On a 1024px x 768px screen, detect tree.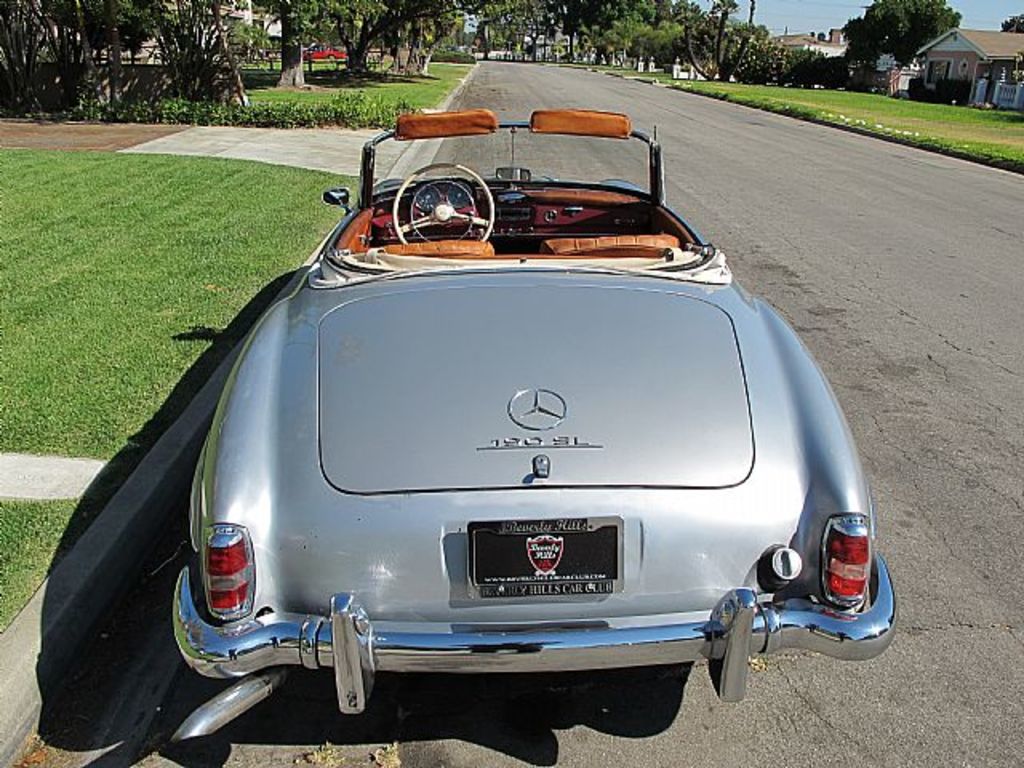
554 0 646 62.
